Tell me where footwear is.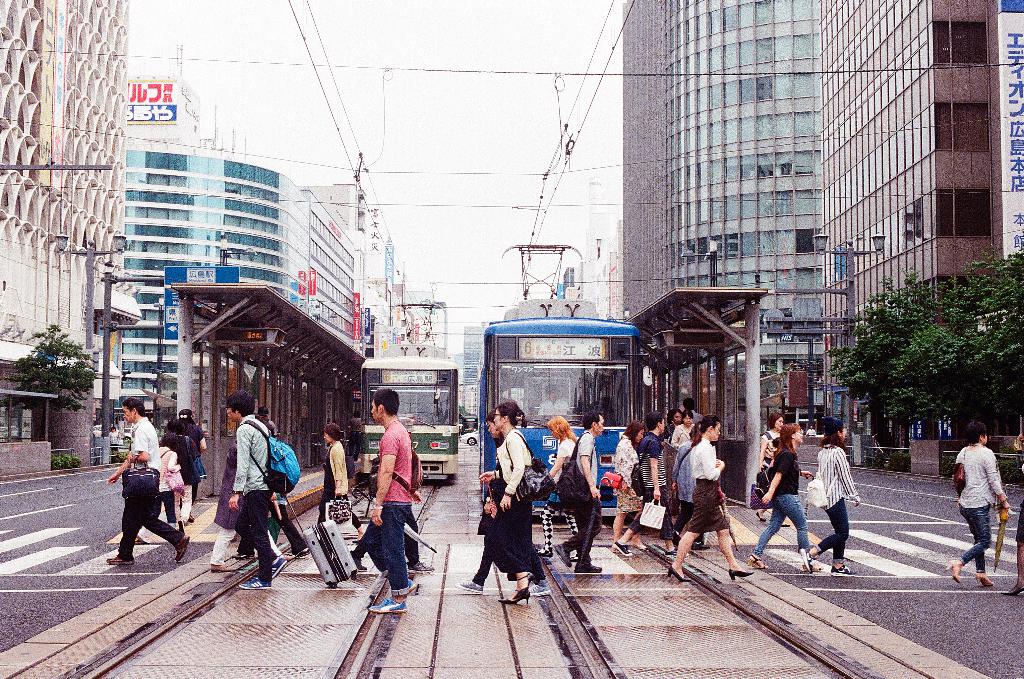
footwear is at {"left": 367, "top": 597, "right": 411, "bottom": 616}.
